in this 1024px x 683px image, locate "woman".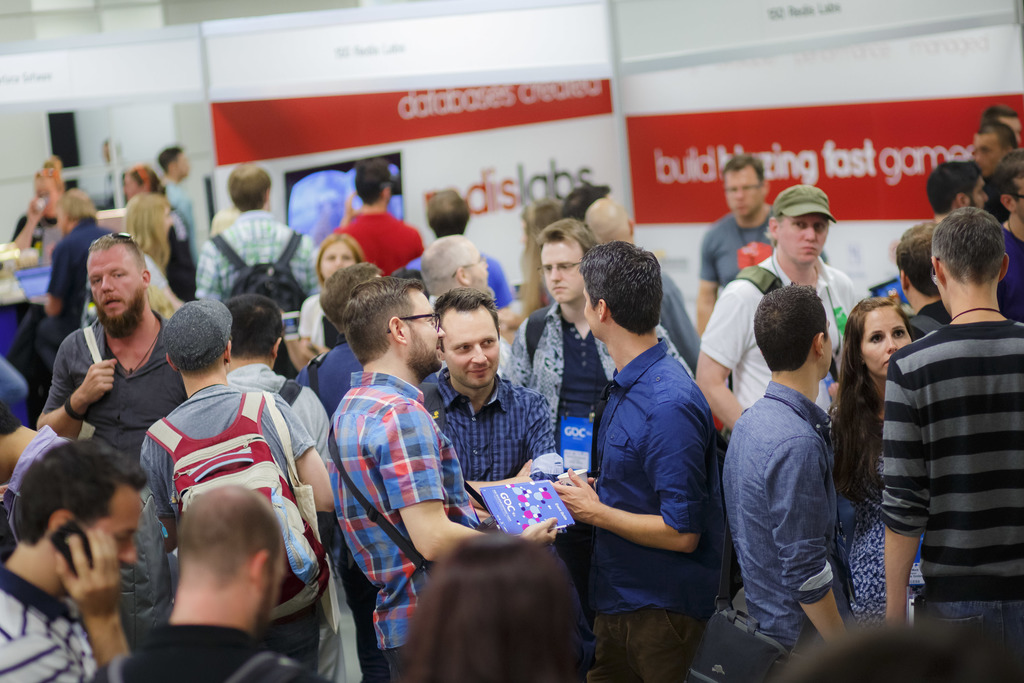
Bounding box: [118, 192, 186, 320].
